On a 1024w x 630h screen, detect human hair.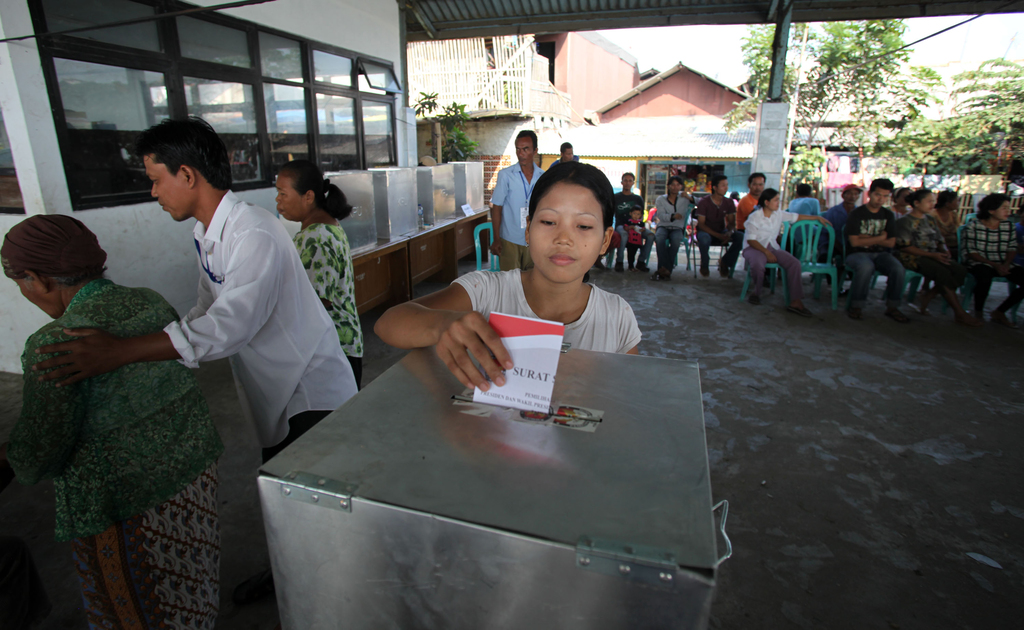
526, 159, 614, 286.
